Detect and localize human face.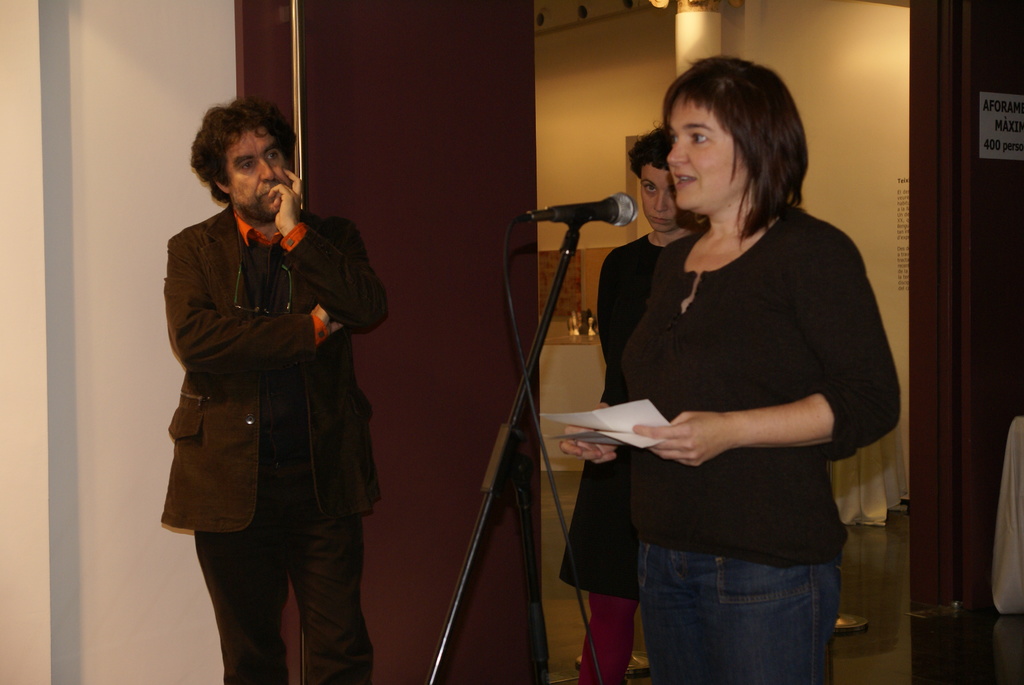
Localized at [639,161,686,232].
